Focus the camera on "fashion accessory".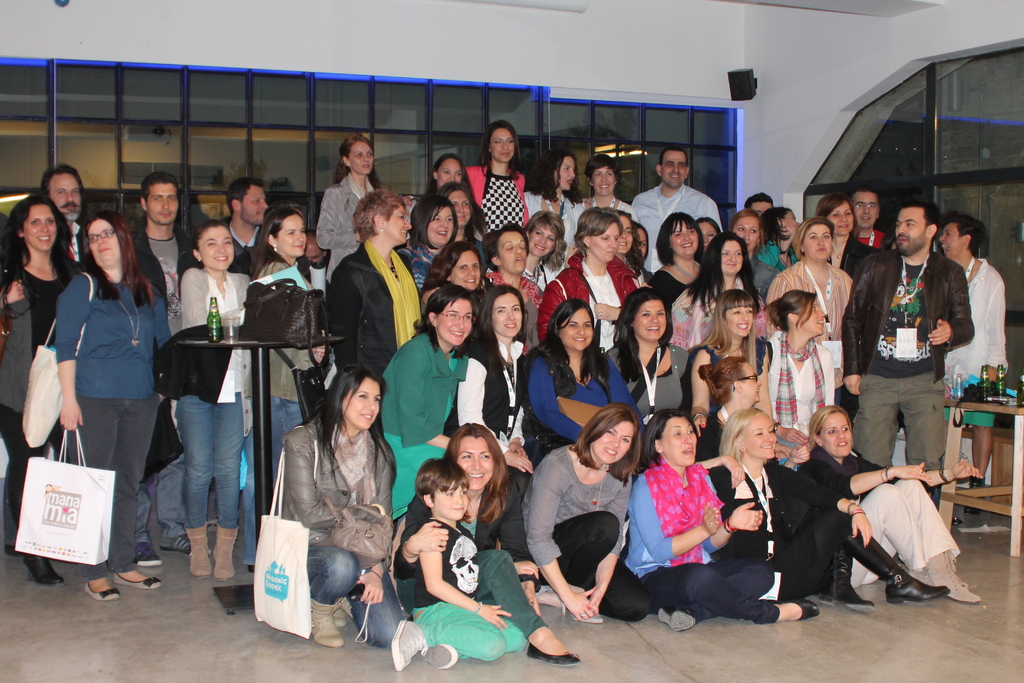
Focus region: 657 604 694 636.
